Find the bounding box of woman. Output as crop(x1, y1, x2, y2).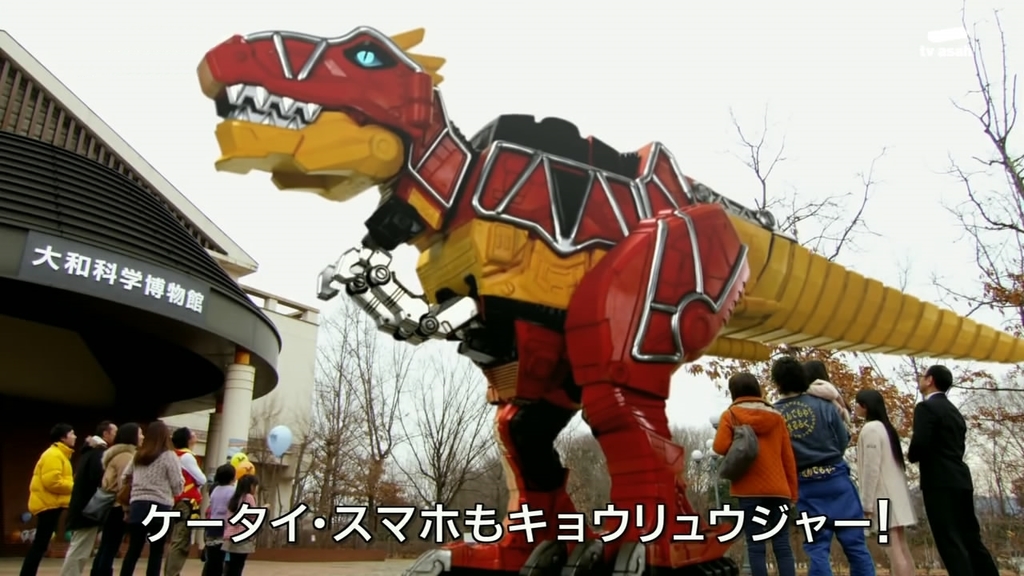
crop(710, 363, 798, 575).
